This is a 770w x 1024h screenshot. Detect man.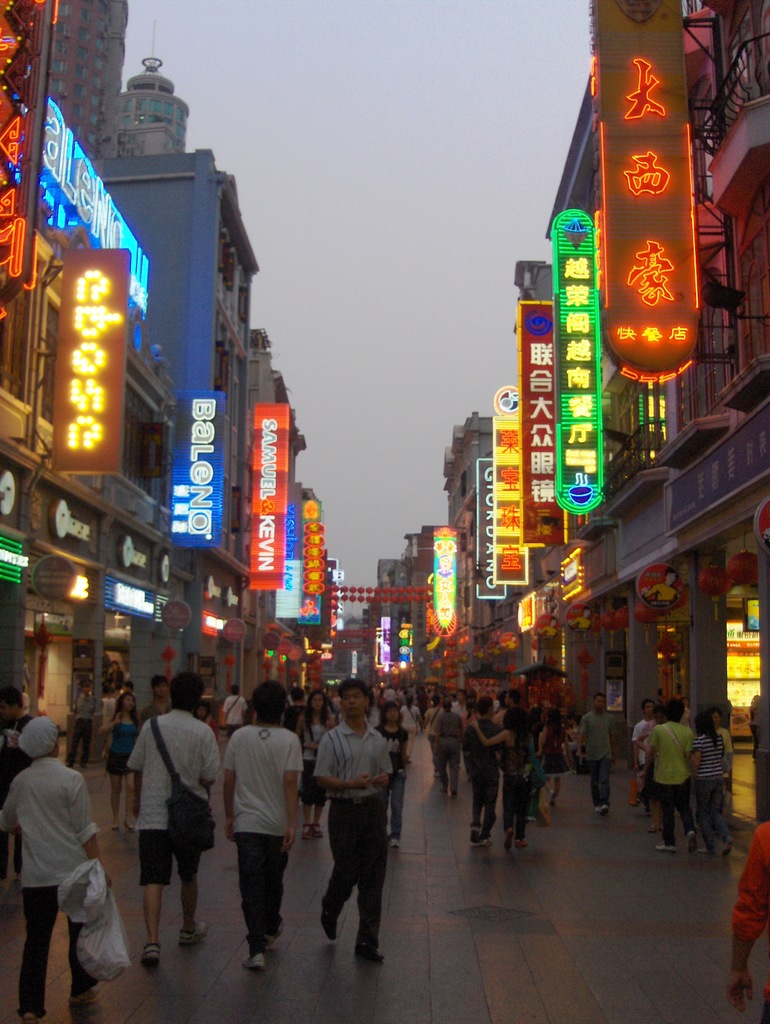
locate(0, 723, 112, 1020).
